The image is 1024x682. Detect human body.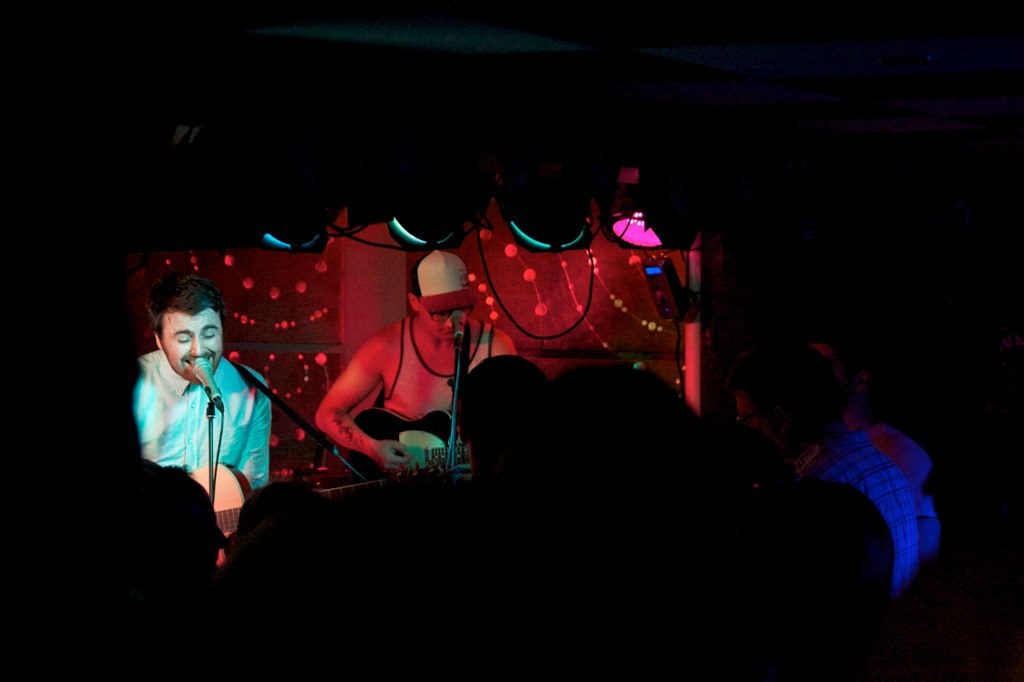
Detection: <bbox>291, 242, 481, 513</bbox>.
